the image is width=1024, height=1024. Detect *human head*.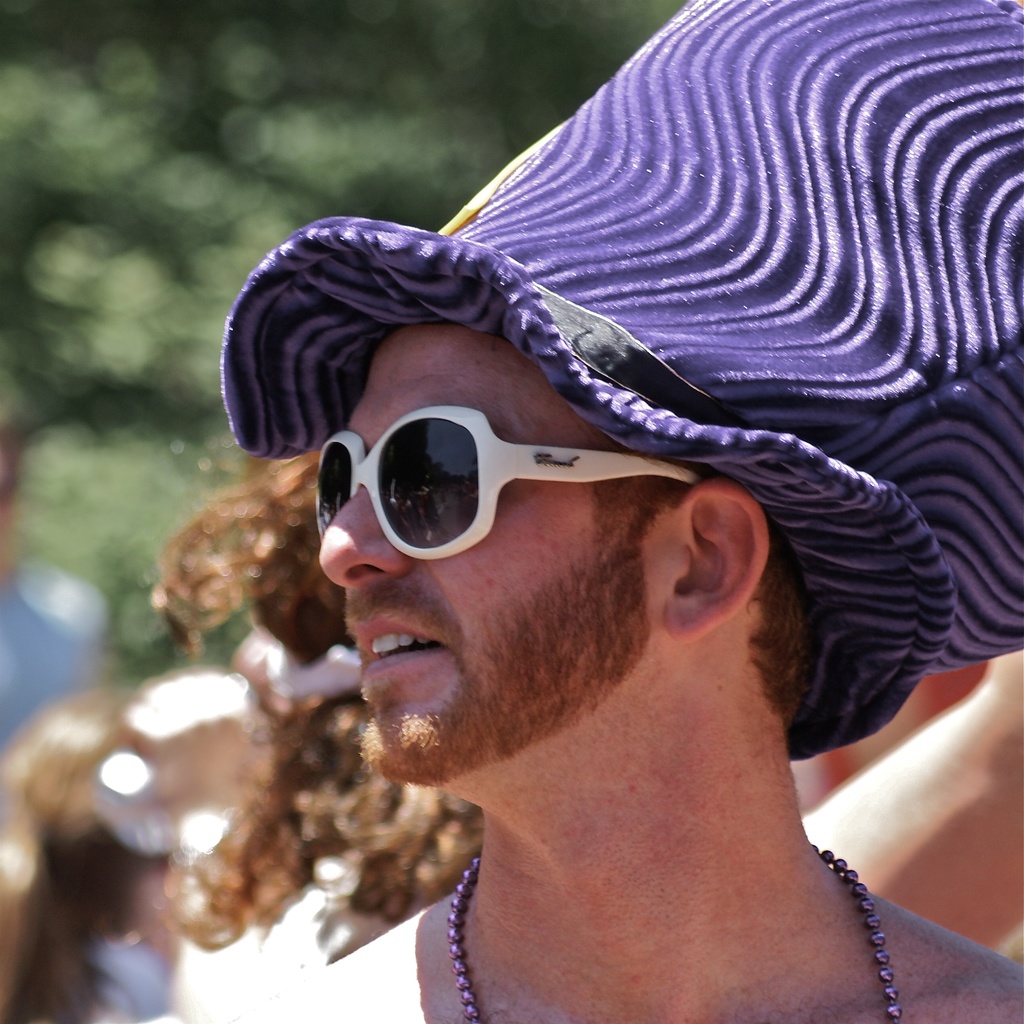
Detection: [311,318,816,788].
